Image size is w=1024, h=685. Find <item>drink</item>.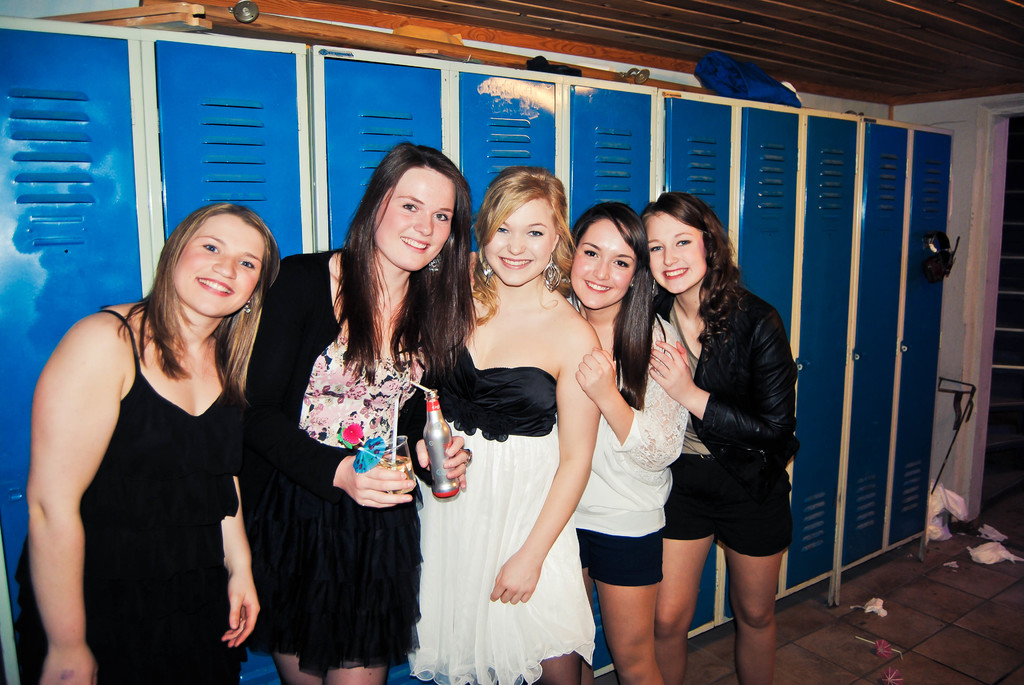
<bbox>371, 455, 410, 467</bbox>.
